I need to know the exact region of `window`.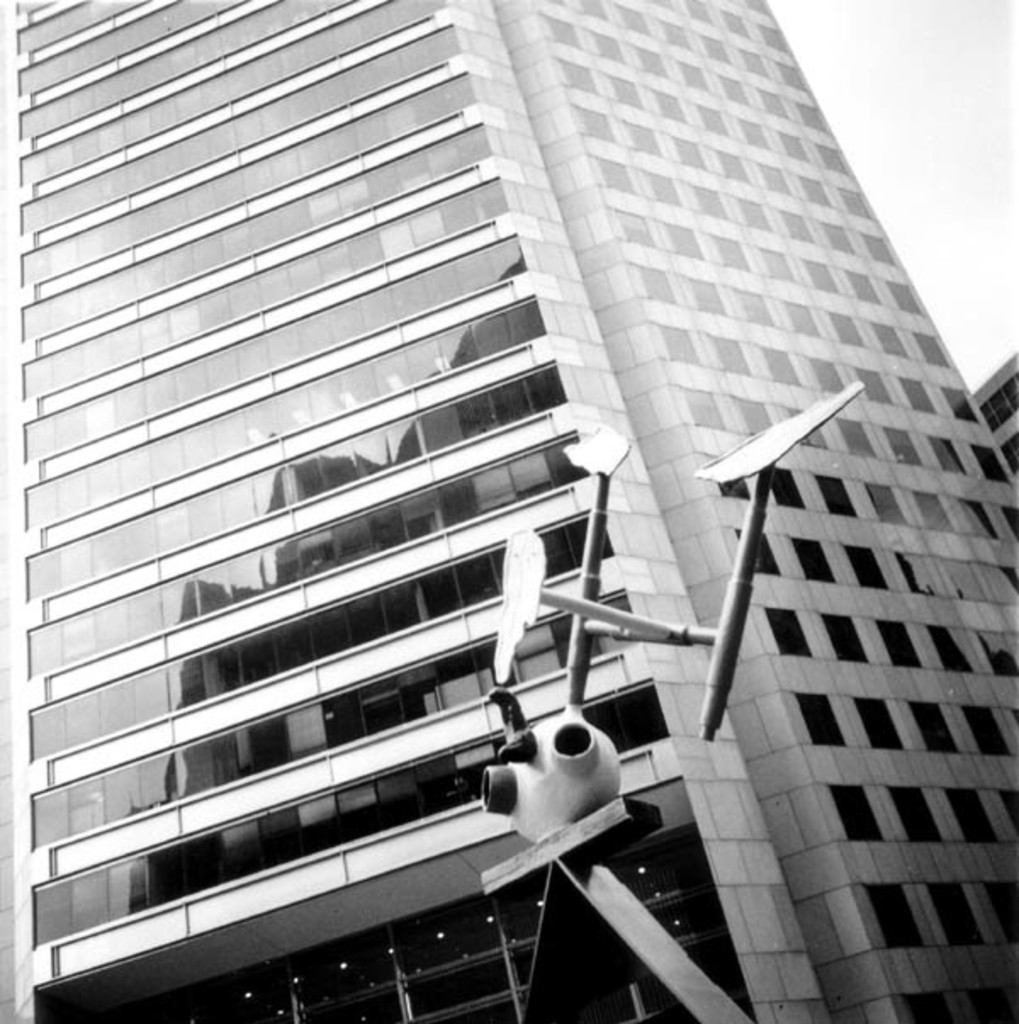
Region: 863,883,922,948.
